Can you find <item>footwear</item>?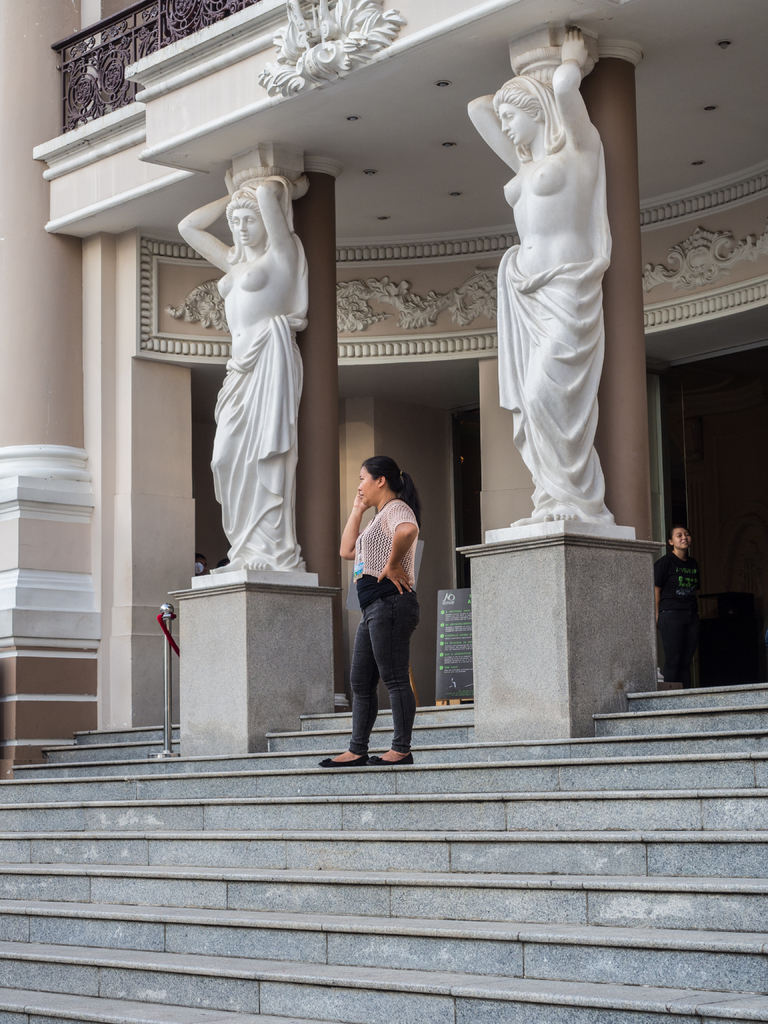
Yes, bounding box: {"x1": 318, "y1": 753, "x2": 367, "y2": 764}.
